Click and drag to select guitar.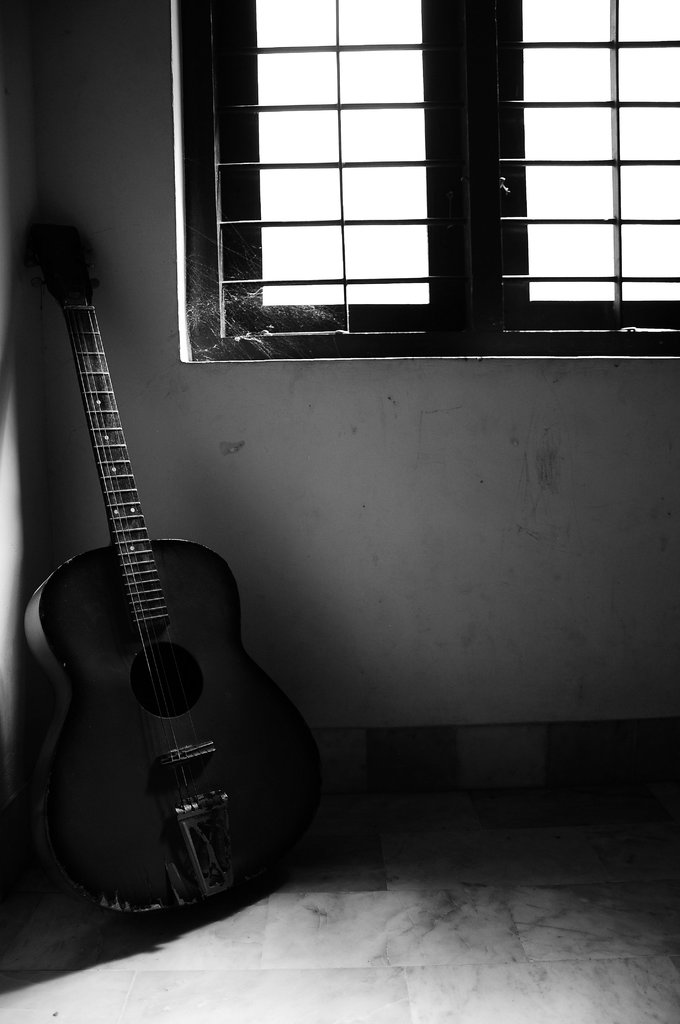
Selection: [x1=12, y1=262, x2=321, y2=918].
